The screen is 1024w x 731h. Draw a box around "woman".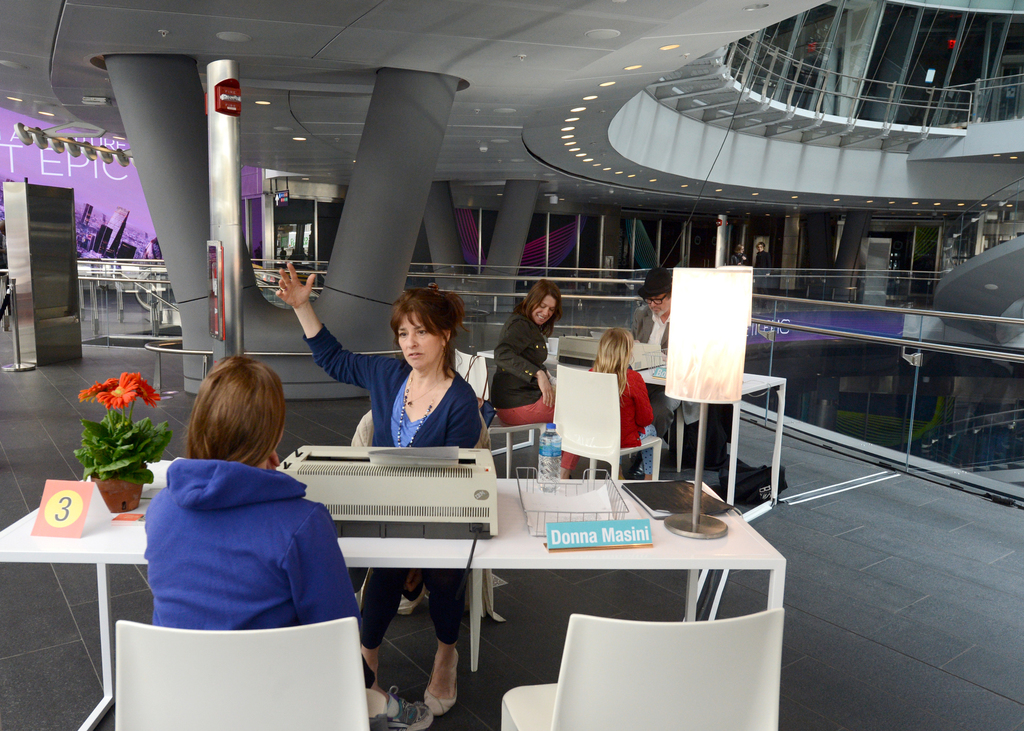
492/278/556/427.
